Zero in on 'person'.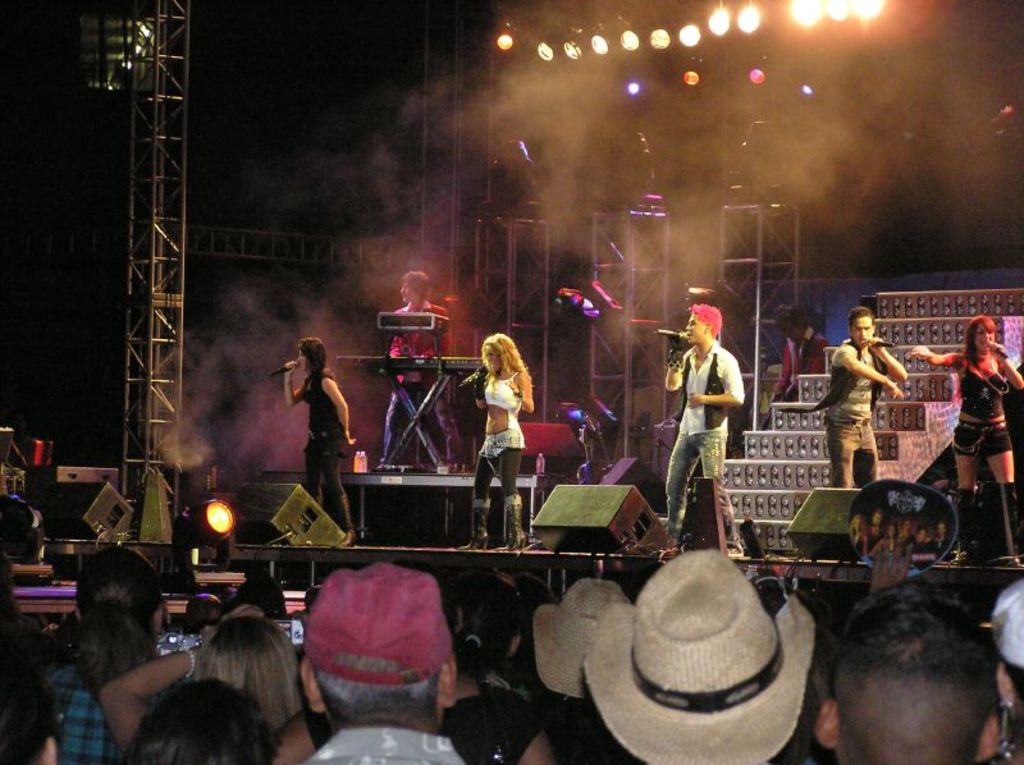
Zeroed in: {"x1": 563, "y1": 549, "x2": 795, "y2": 764}.
